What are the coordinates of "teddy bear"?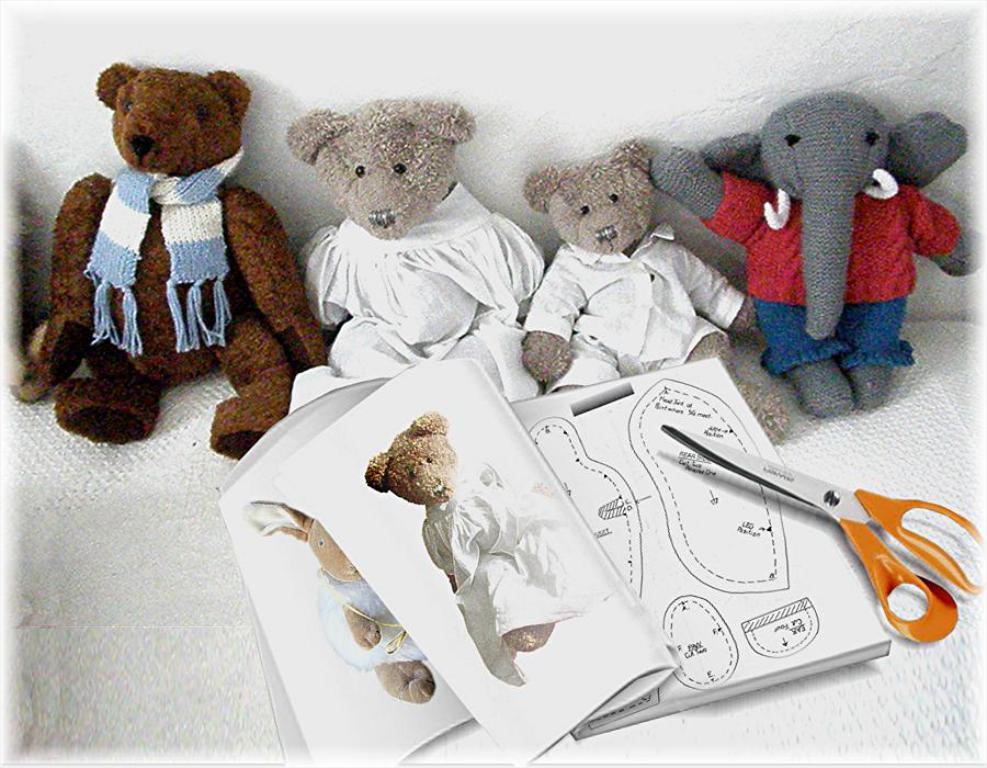
x1=20 y1=61 x2=316 y2=458.
